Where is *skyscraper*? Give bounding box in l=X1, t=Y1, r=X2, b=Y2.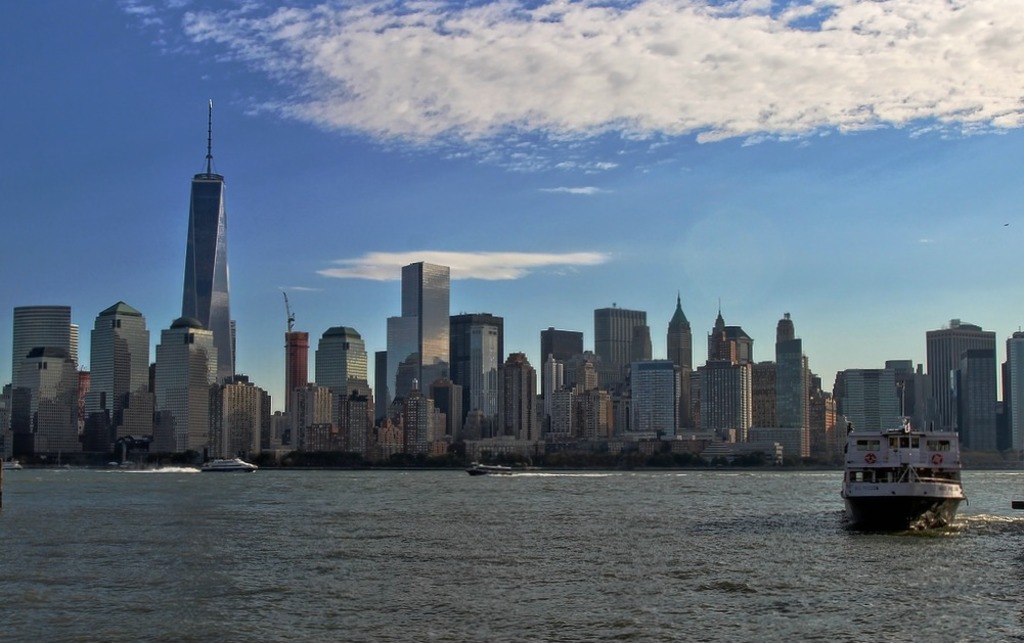
l=385, t=263, r=445, b=409.
